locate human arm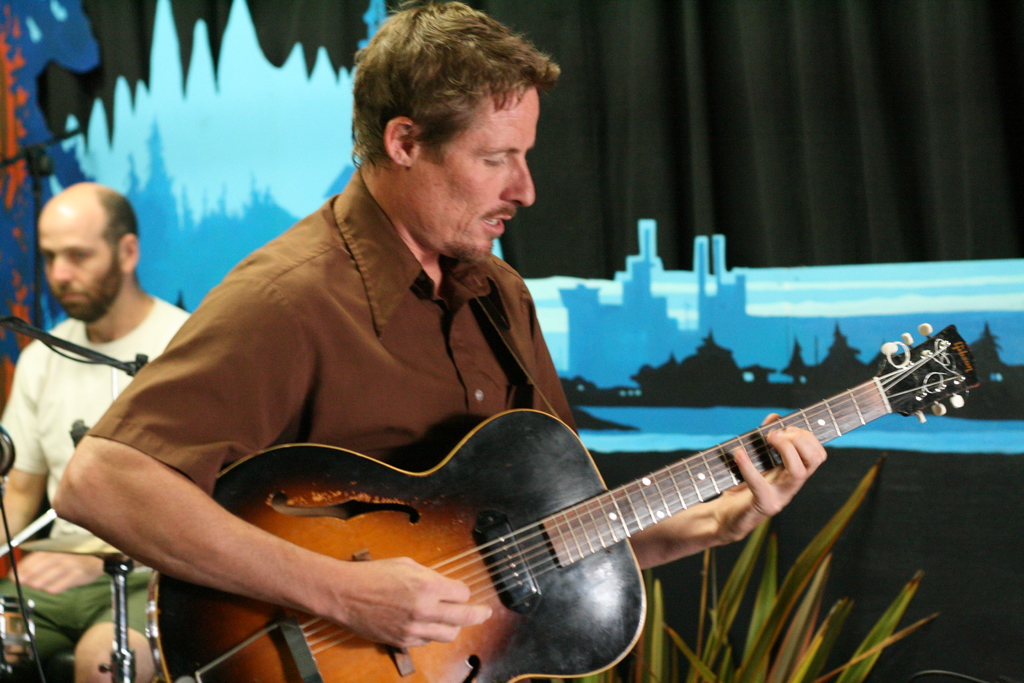
<bbox>510, 265, 829, 572</bbox>
